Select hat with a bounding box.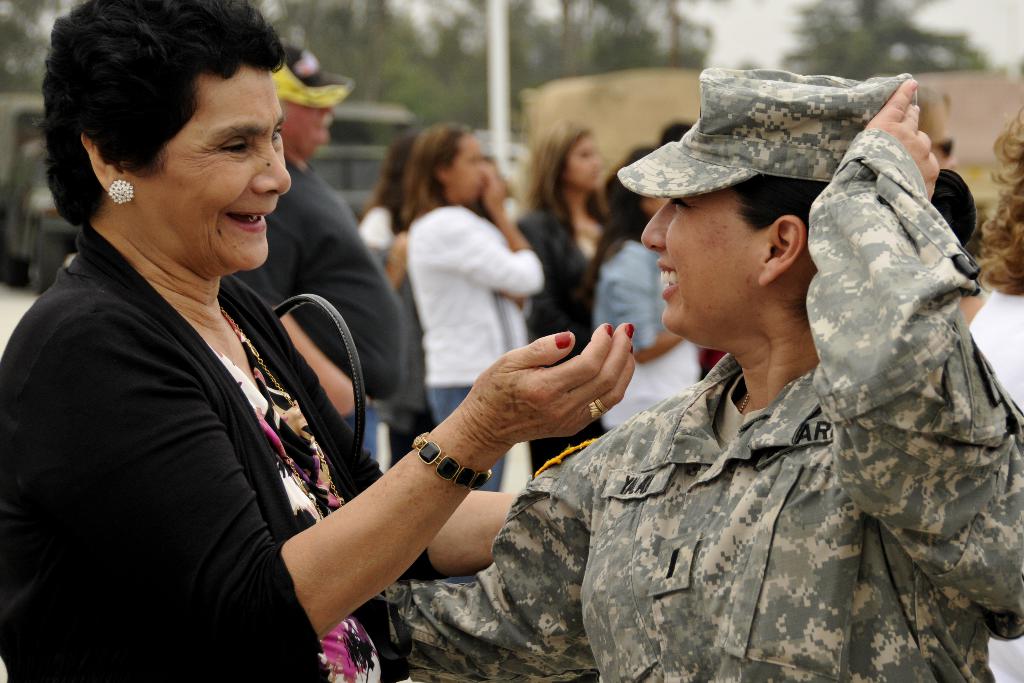
618:65:920:202.
